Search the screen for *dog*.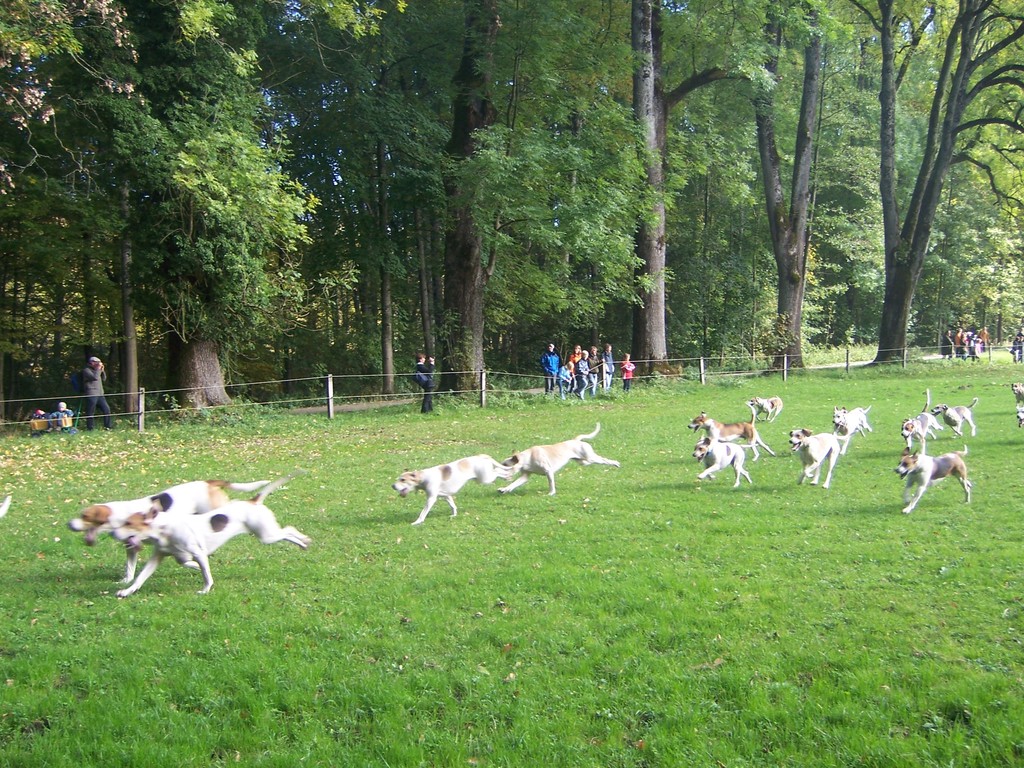
Found at [745, 395, 784, 420].
